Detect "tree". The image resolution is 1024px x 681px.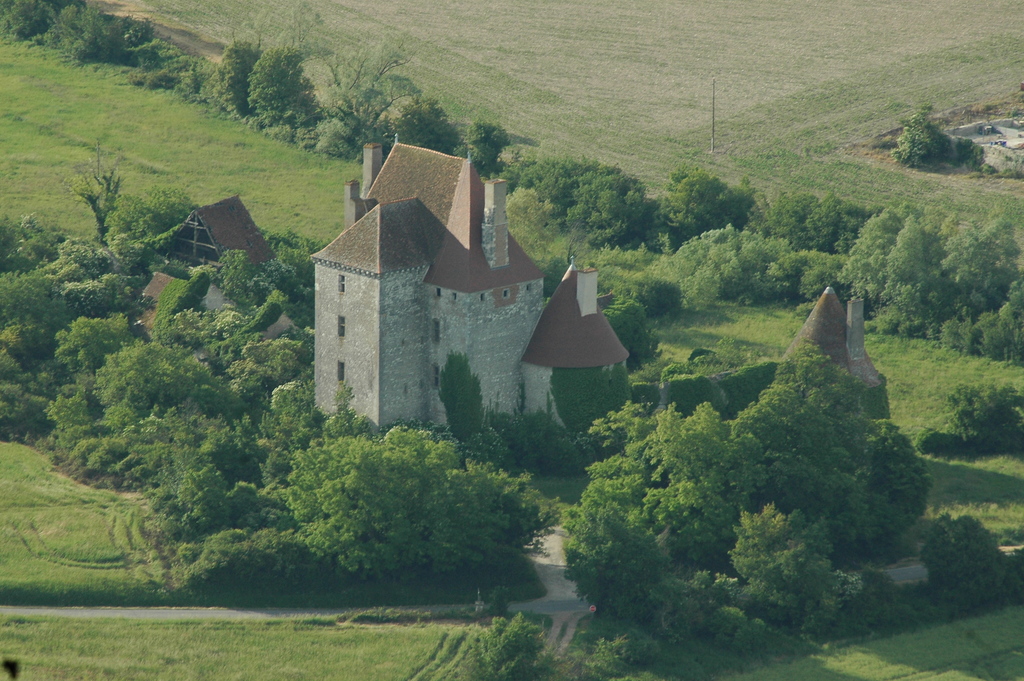
rect(317, 22, 426, 140).
